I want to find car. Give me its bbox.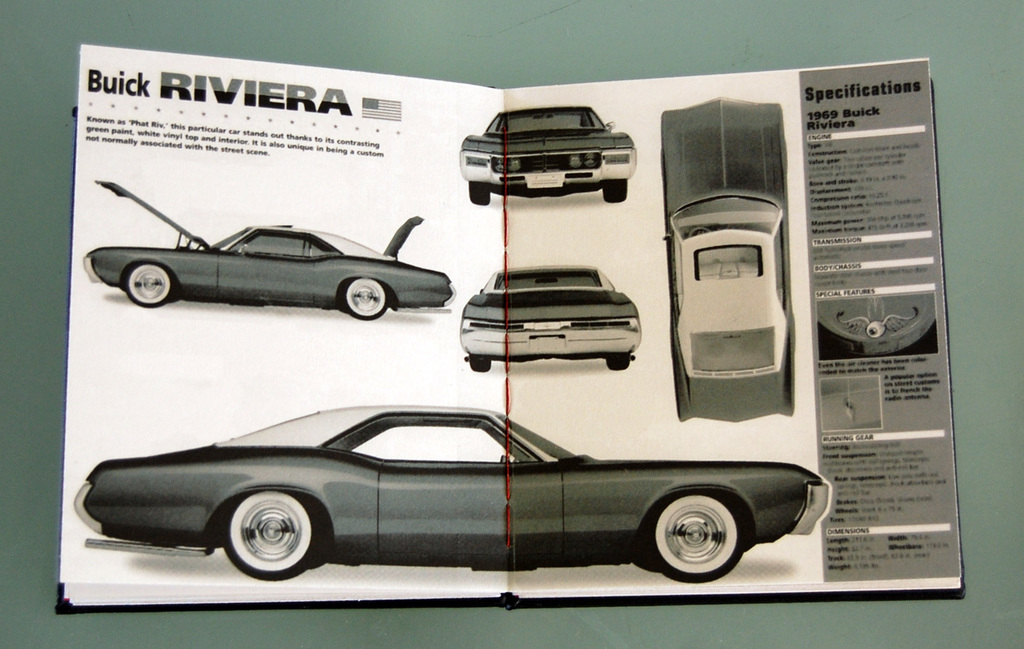
bbox(457, 261, 639, 372).
